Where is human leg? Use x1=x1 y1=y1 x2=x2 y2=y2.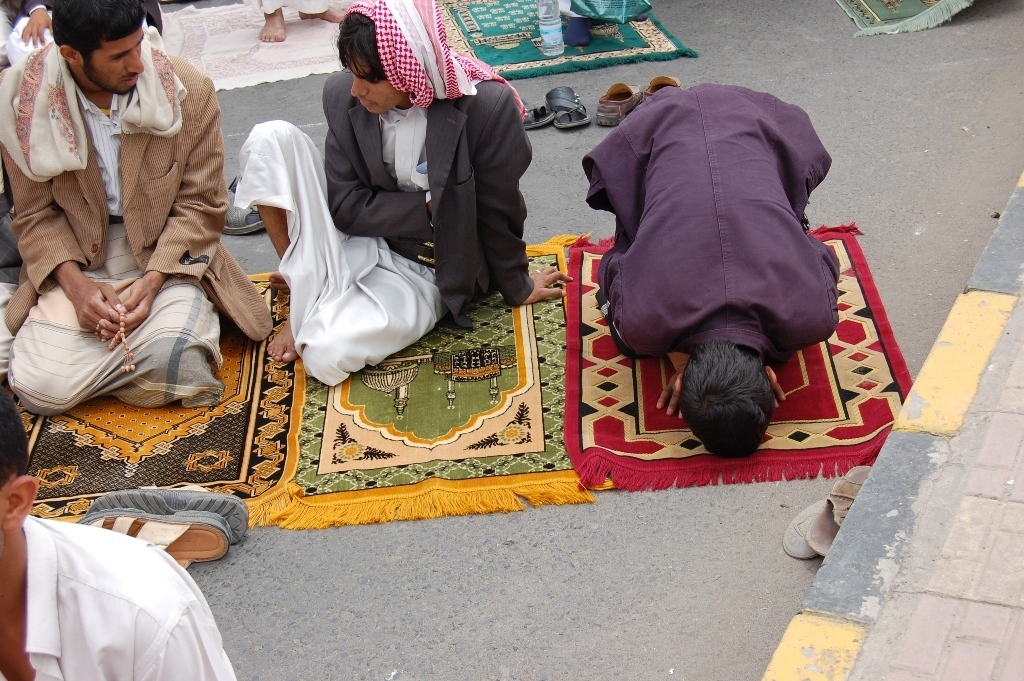
x1=256 y1=209 x2=291 y2=364.
